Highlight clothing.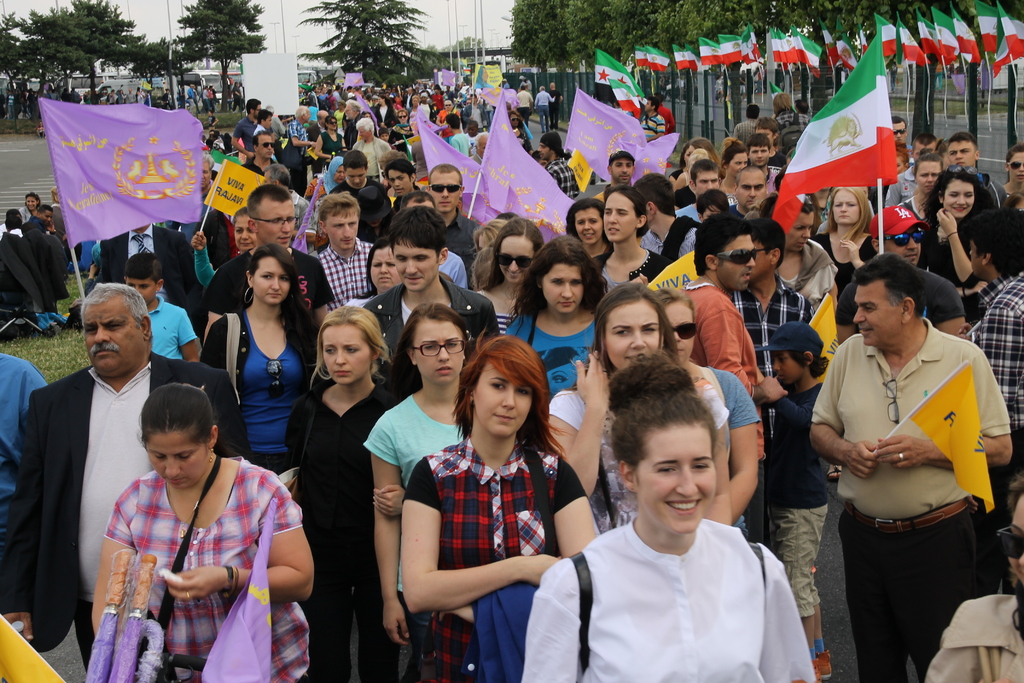
Highlighted region: rect(315, 242, 375, 316).
